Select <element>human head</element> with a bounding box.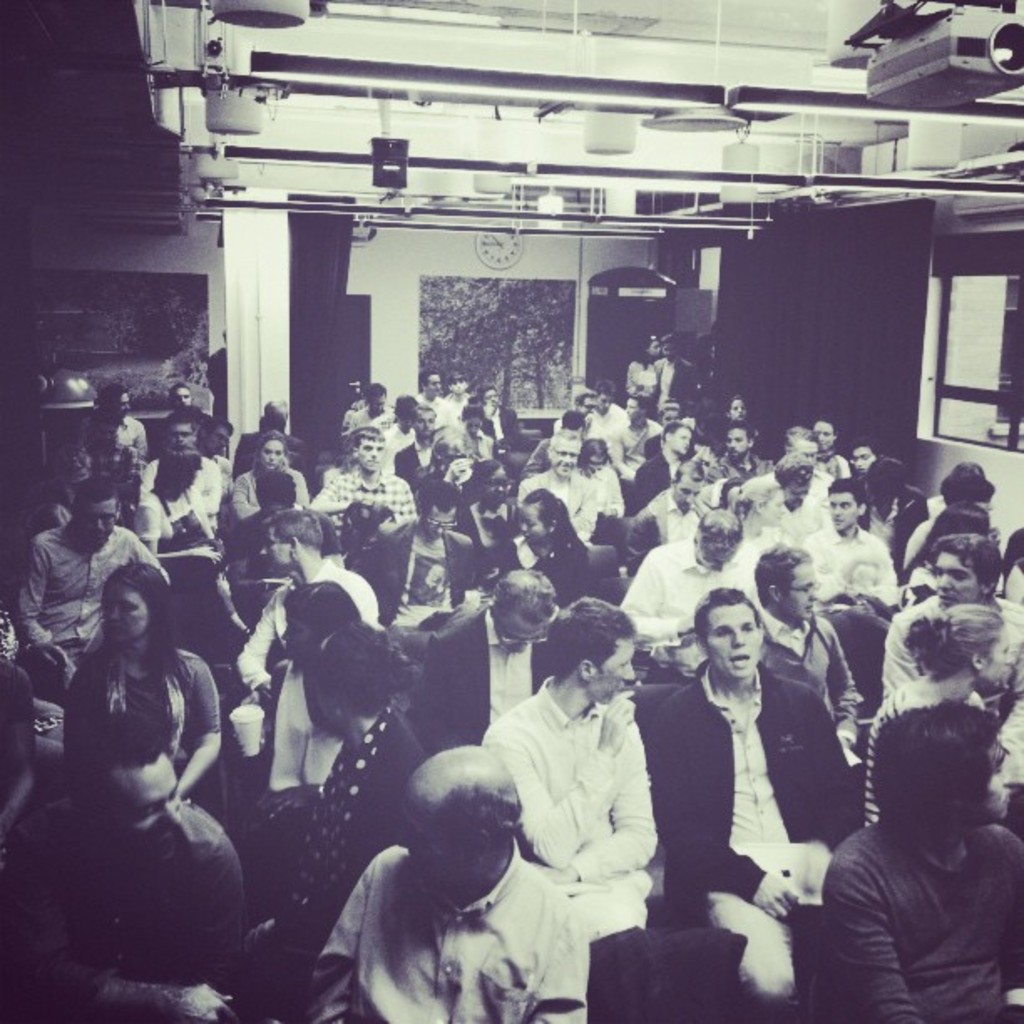
region(264, 400, 293, 427).
